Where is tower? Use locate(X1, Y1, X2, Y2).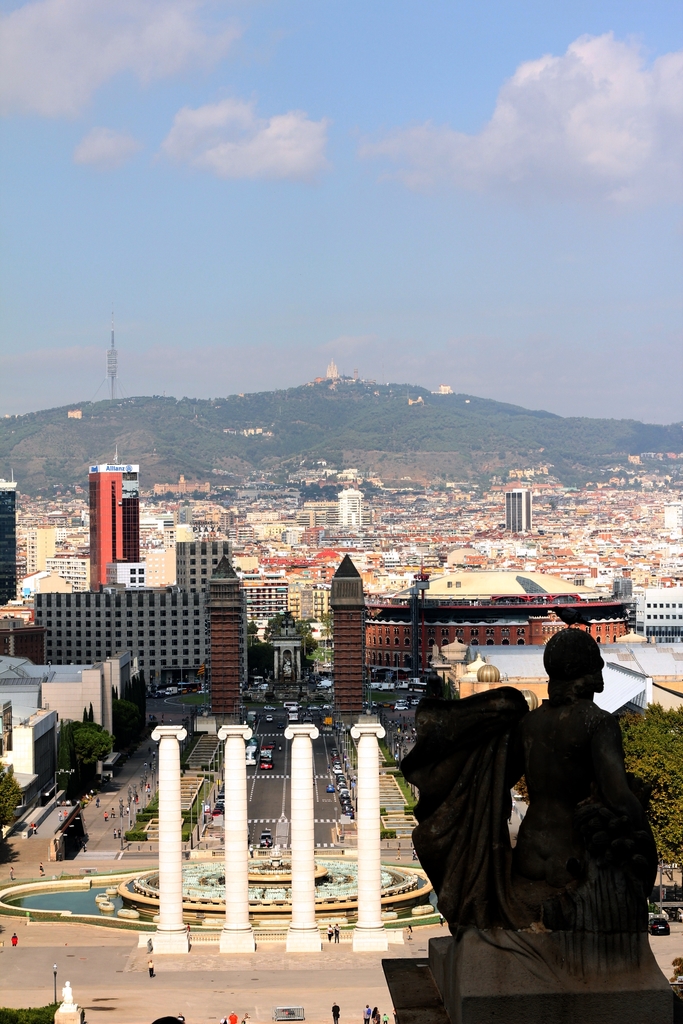
locate(0, 474, 17, 601).
